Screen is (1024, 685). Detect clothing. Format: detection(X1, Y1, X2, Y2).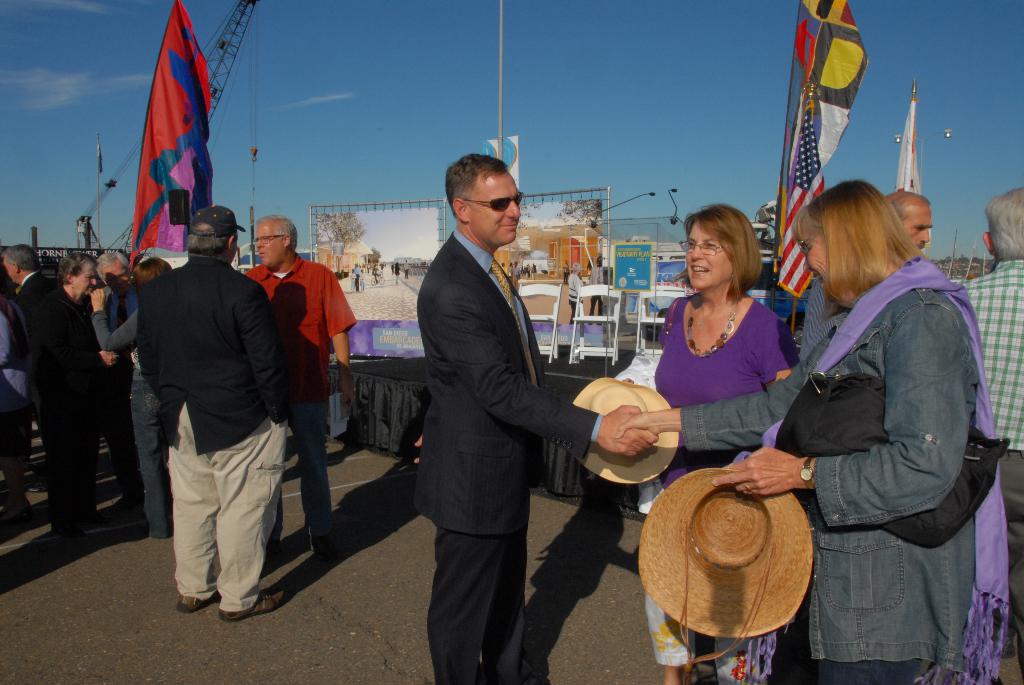
detection(662, 294, 773, 482).
